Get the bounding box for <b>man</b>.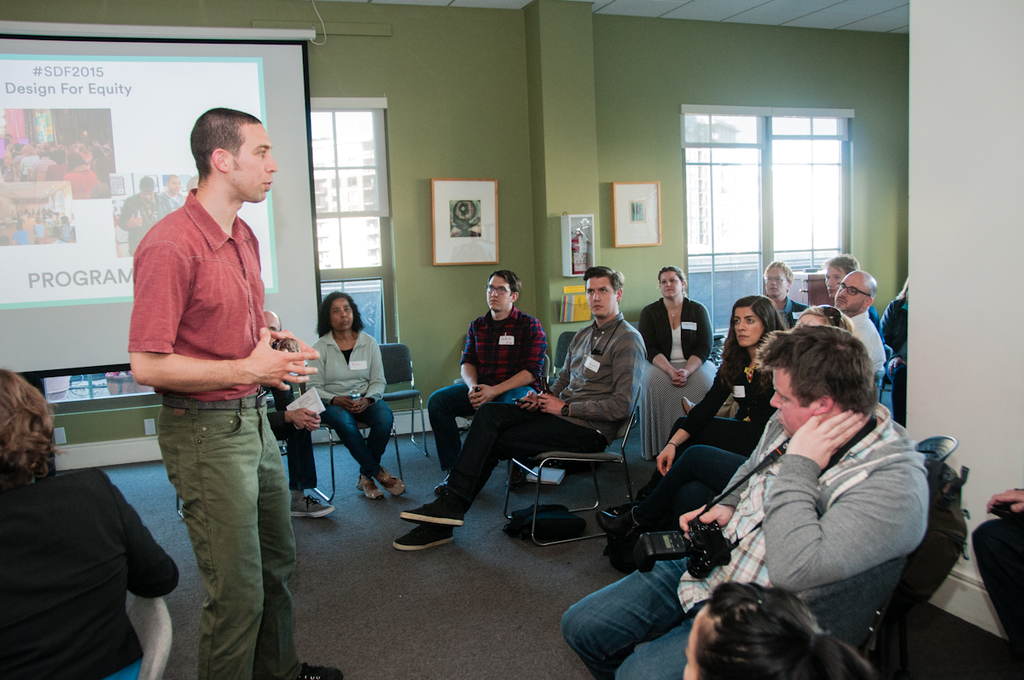
region(431, 276, 551, 498).
